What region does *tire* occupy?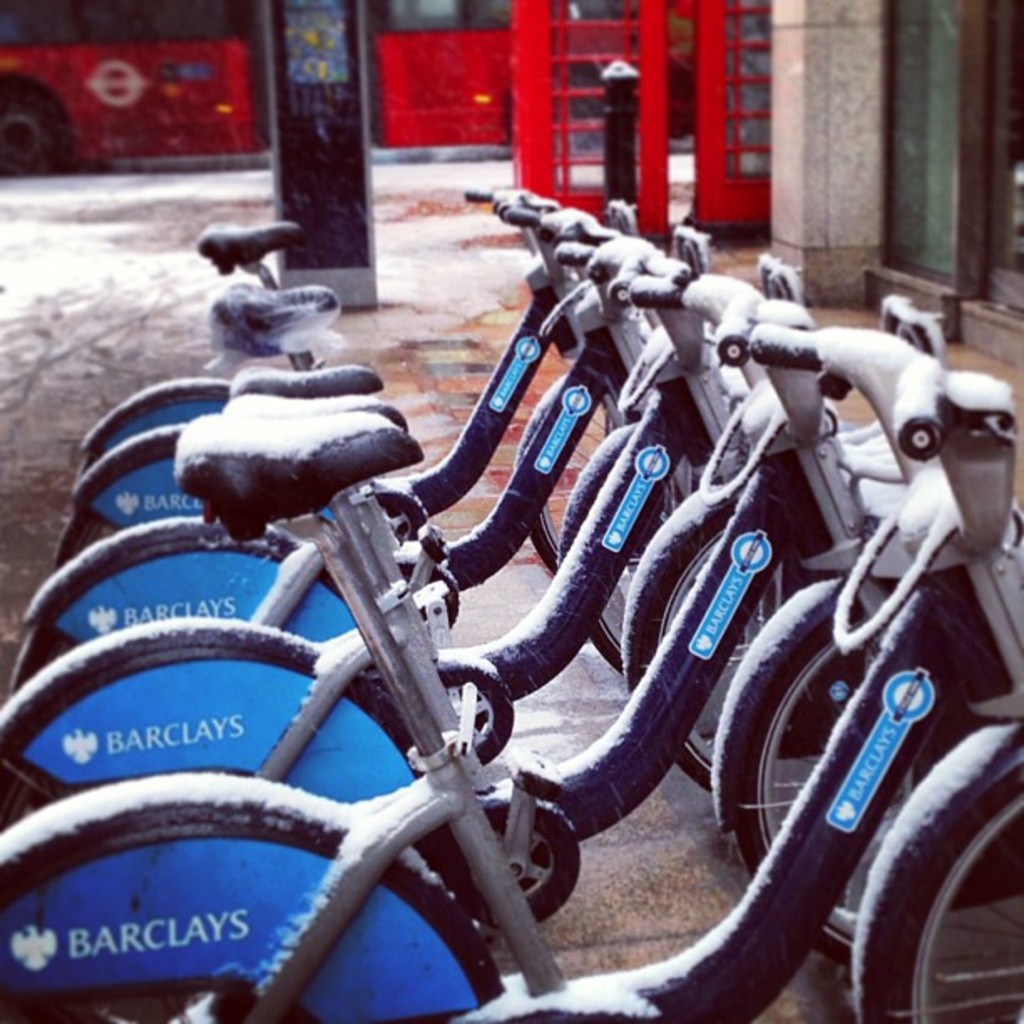
box=[549, 412, 708, 671].
